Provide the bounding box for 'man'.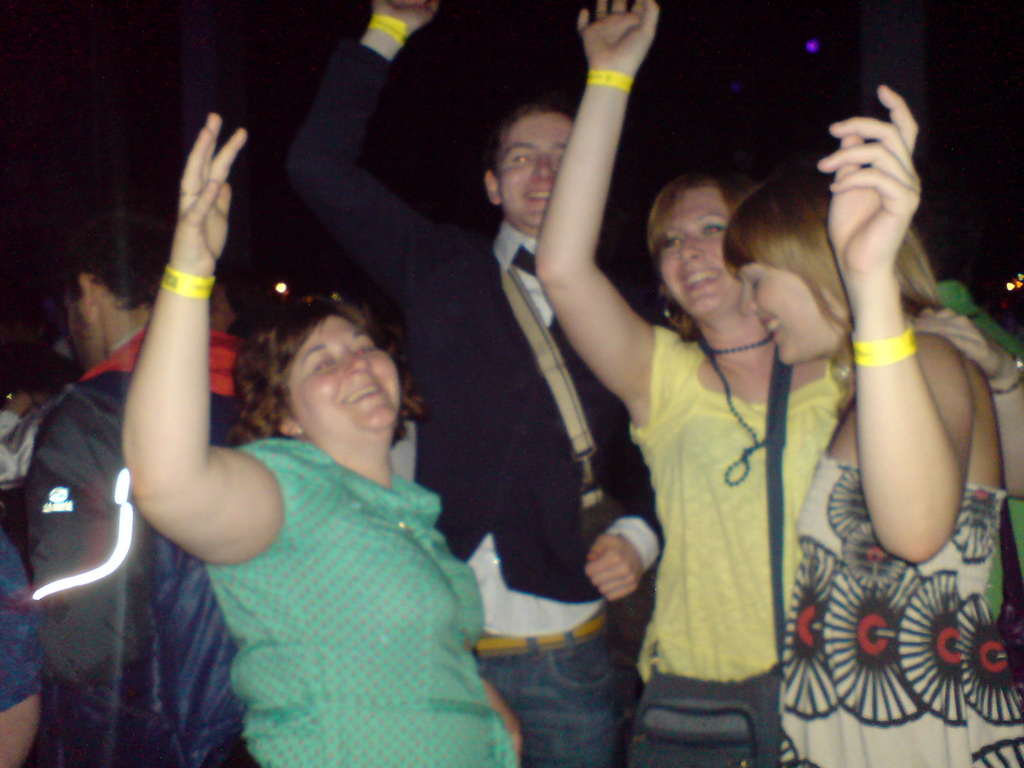
locate(289, 0, 668, 767).
